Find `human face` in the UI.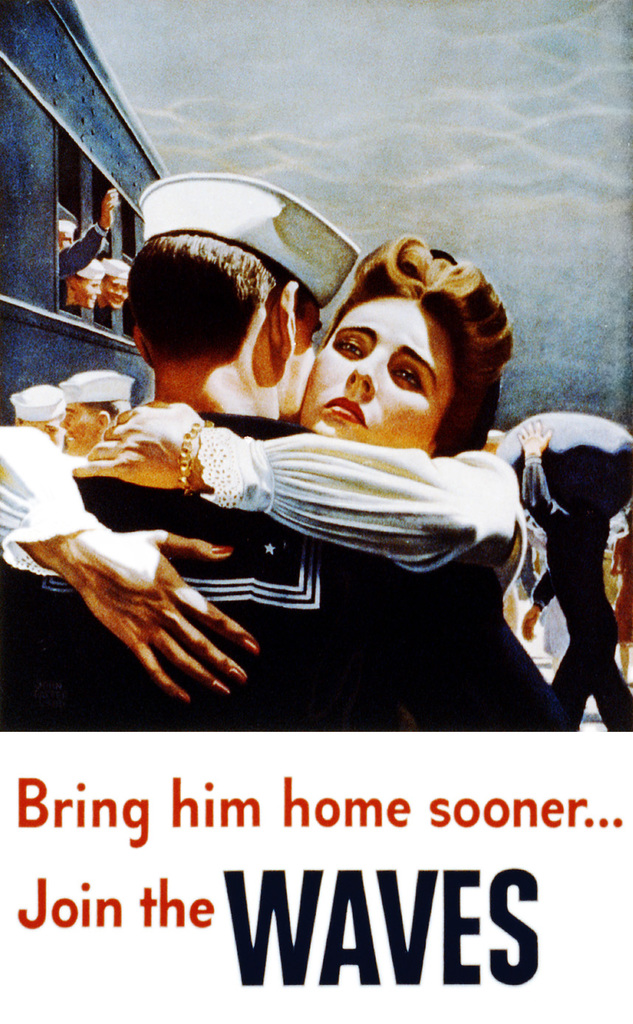
UI element at (60,399,102,455).
